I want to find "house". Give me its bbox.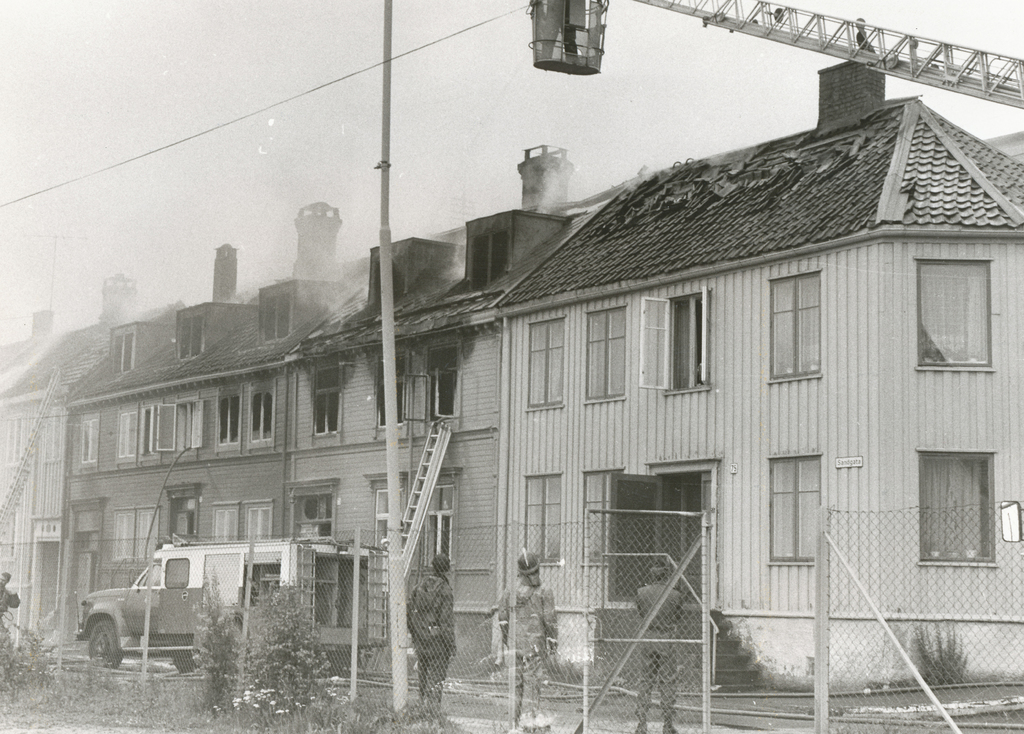
box(275, 145, 623, 673).
